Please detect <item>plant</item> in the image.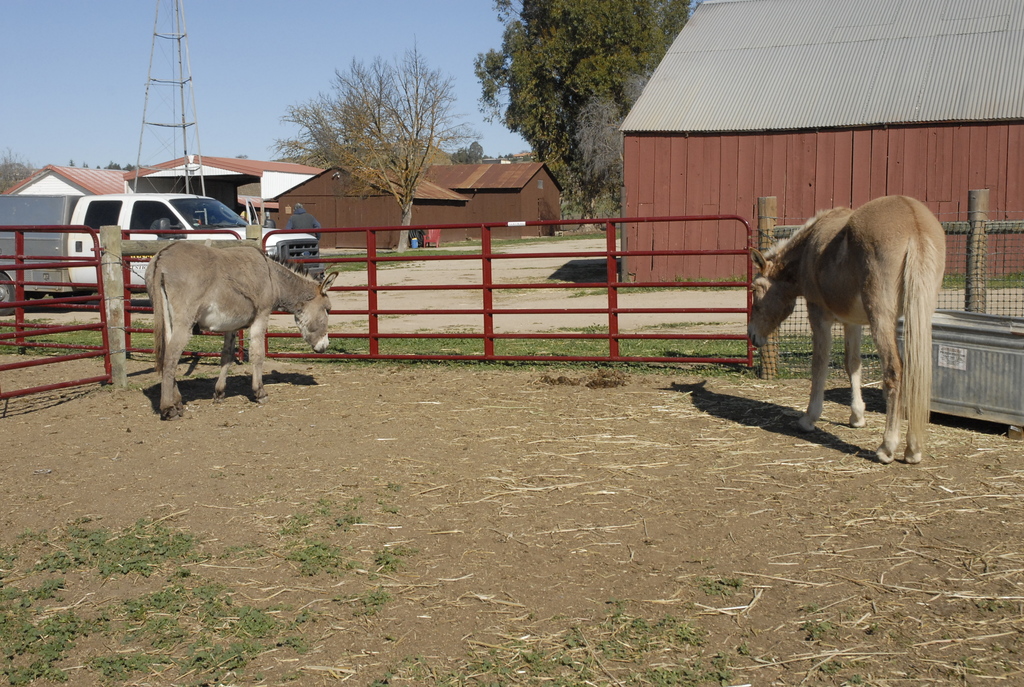
box(336, 512, 357, 526).
